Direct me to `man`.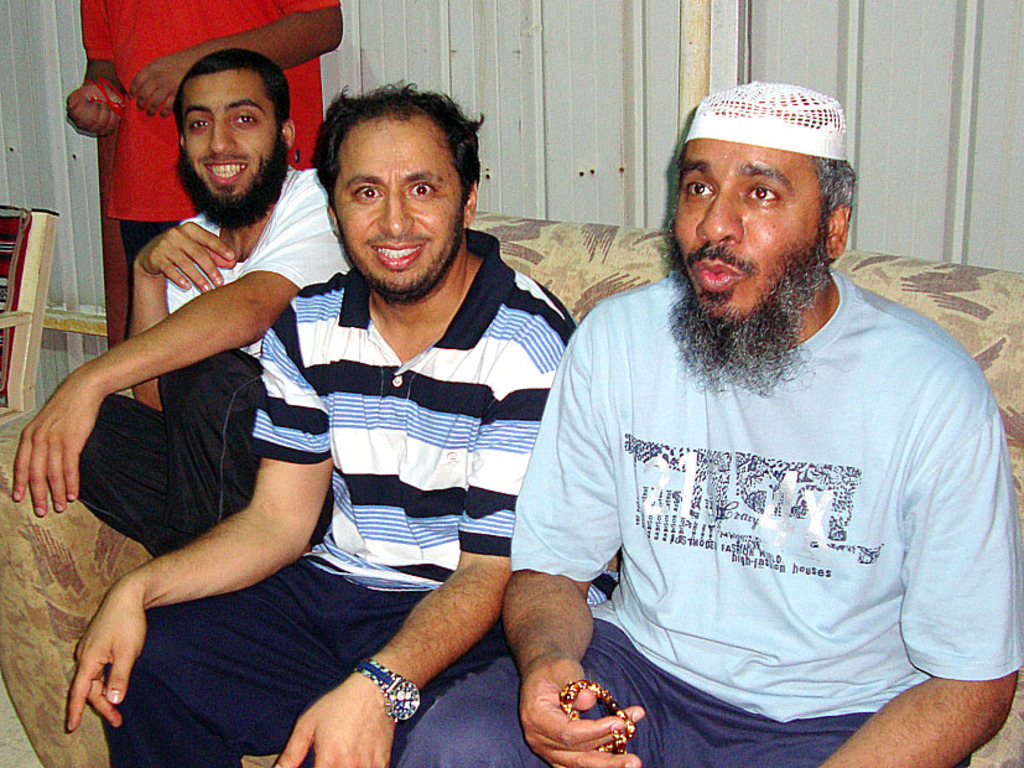
Direction: [x1=67, y1=79, x2=619, y2=767].
